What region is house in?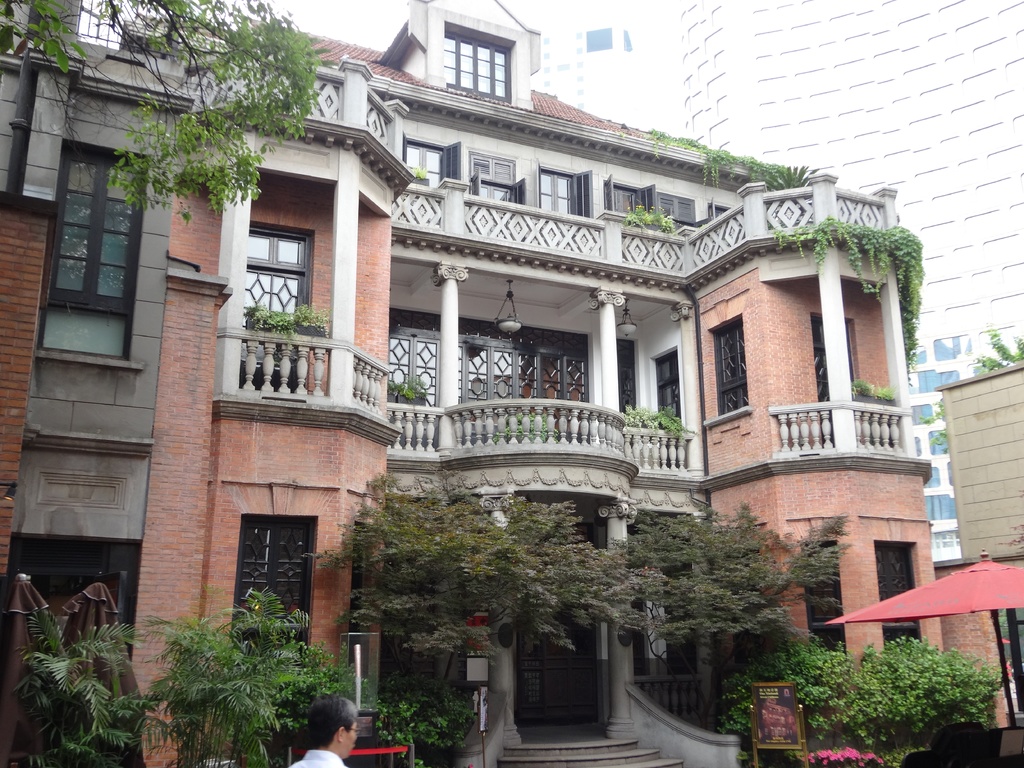
[left=0, top=0, right=945, bottom=767].
